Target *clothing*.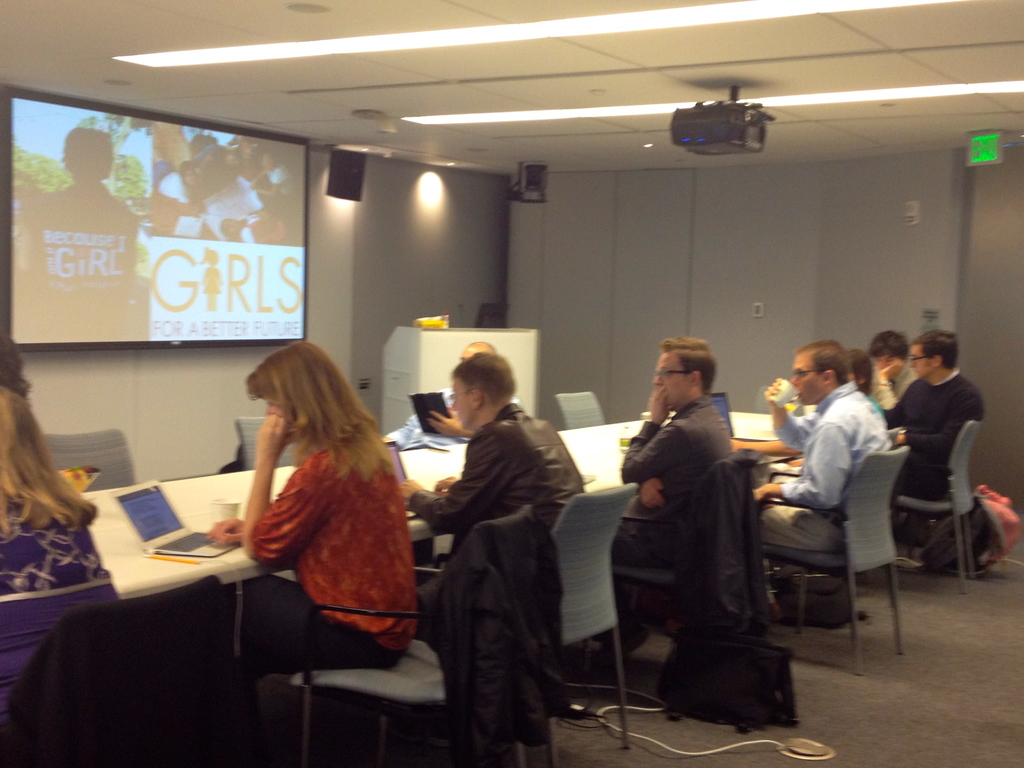
Target region: bbox=(139, 154, 230, 241).
